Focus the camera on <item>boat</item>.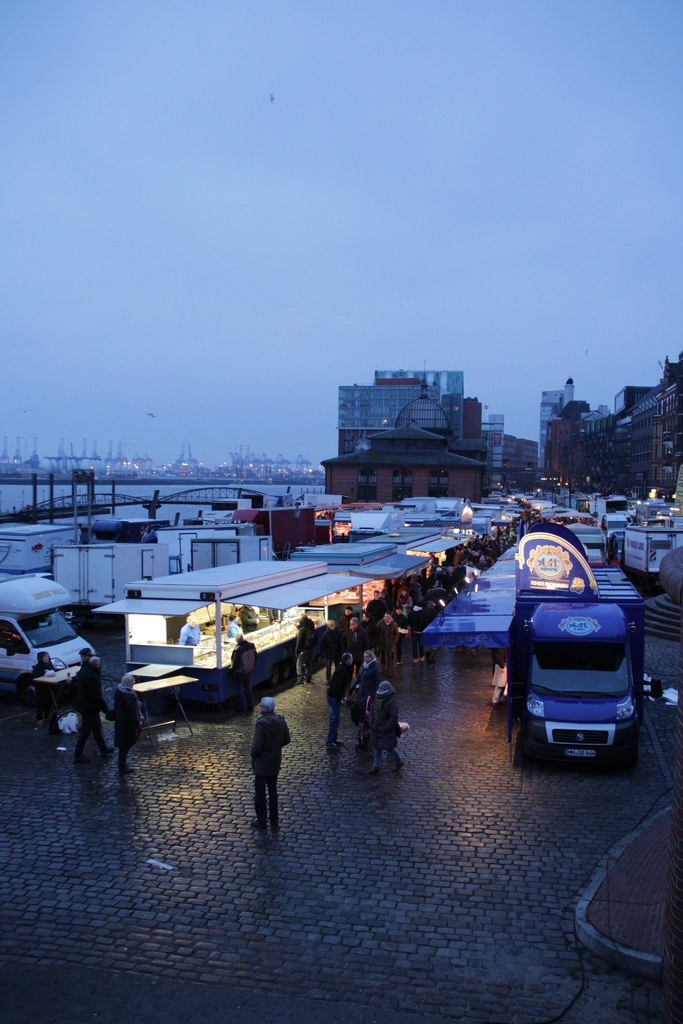
Focus region: select_region(333, 352, 505, 483).
